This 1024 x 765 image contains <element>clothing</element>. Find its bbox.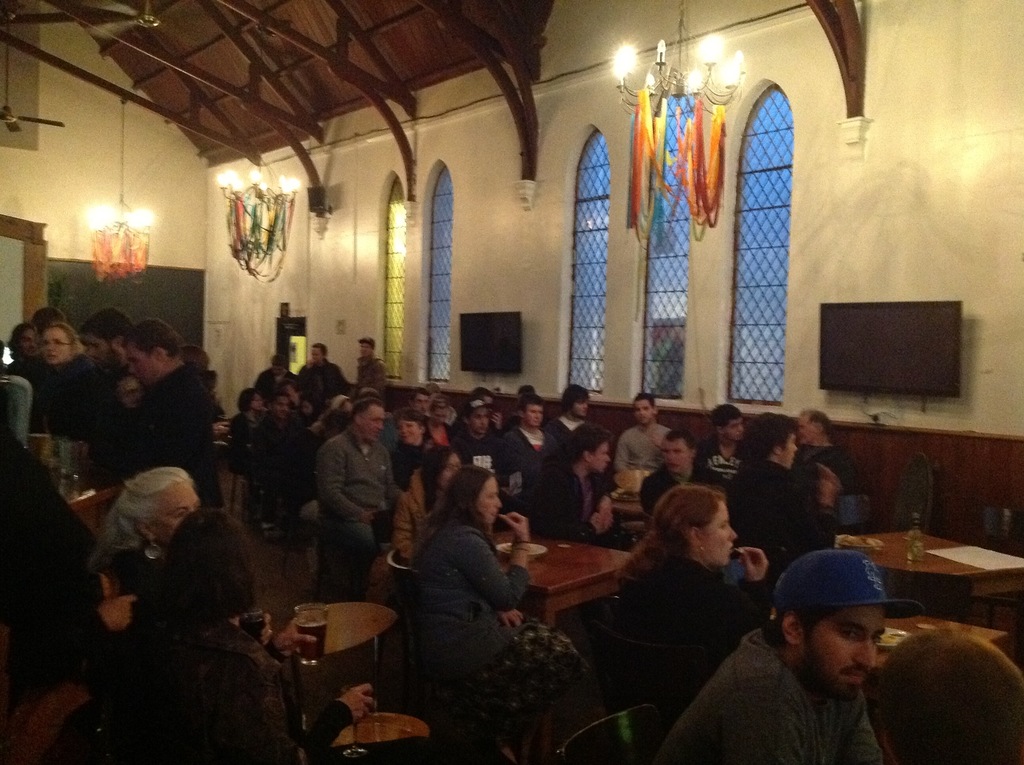
BBox(731, 462, 835, 572).
